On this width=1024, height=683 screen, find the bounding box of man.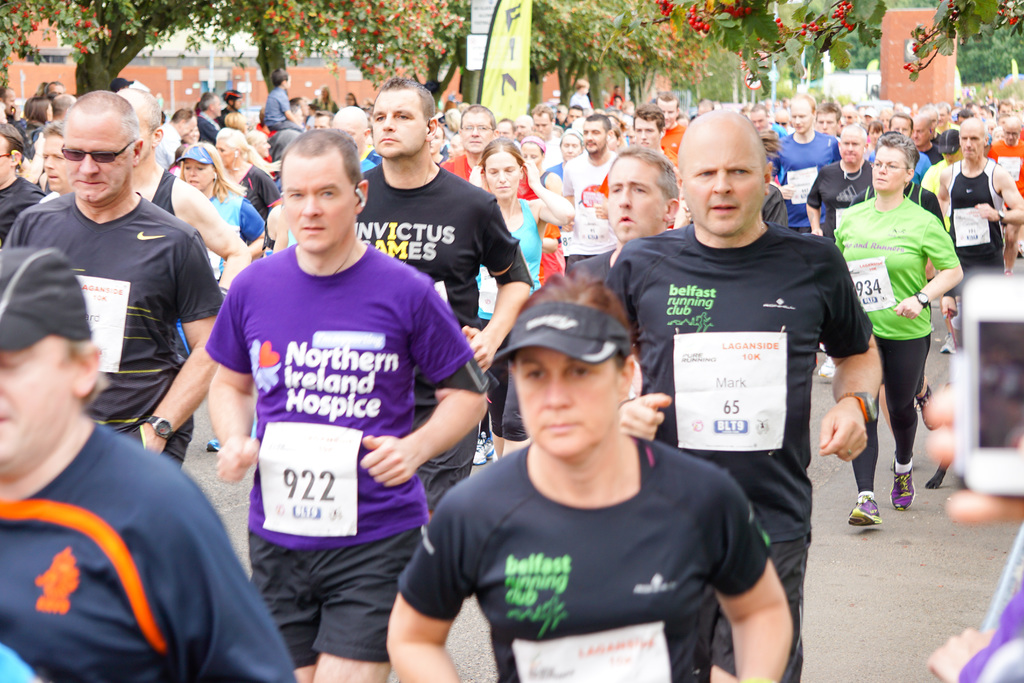
Bounding box: bbox=(113, 86, 251, 360).
